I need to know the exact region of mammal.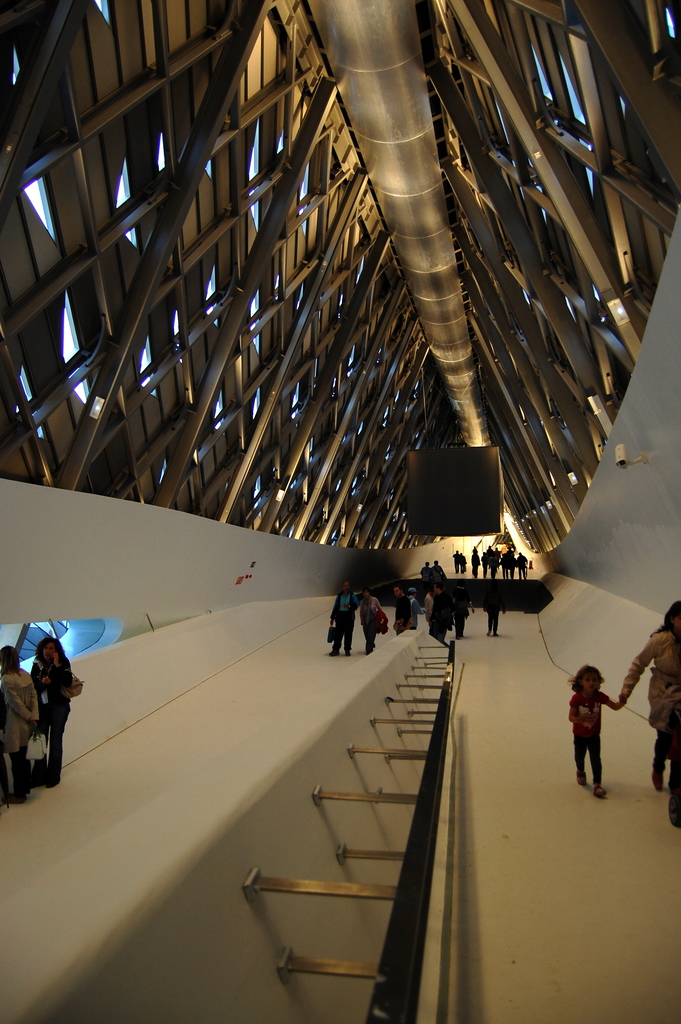
Region: crop(23, 634, 76, 791).
